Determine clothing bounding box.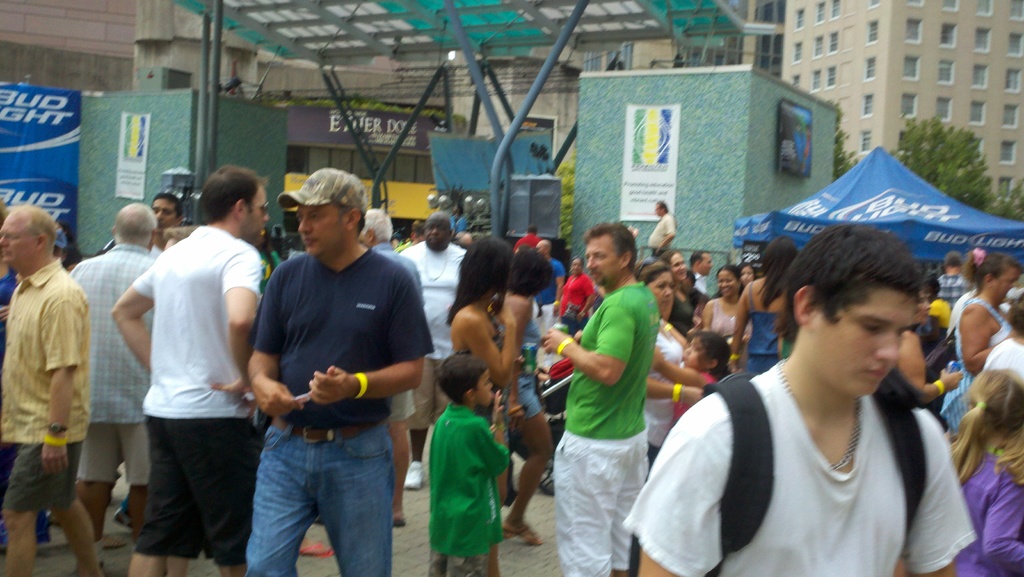
Determined: bbox=(74, 235, 161, 484).
